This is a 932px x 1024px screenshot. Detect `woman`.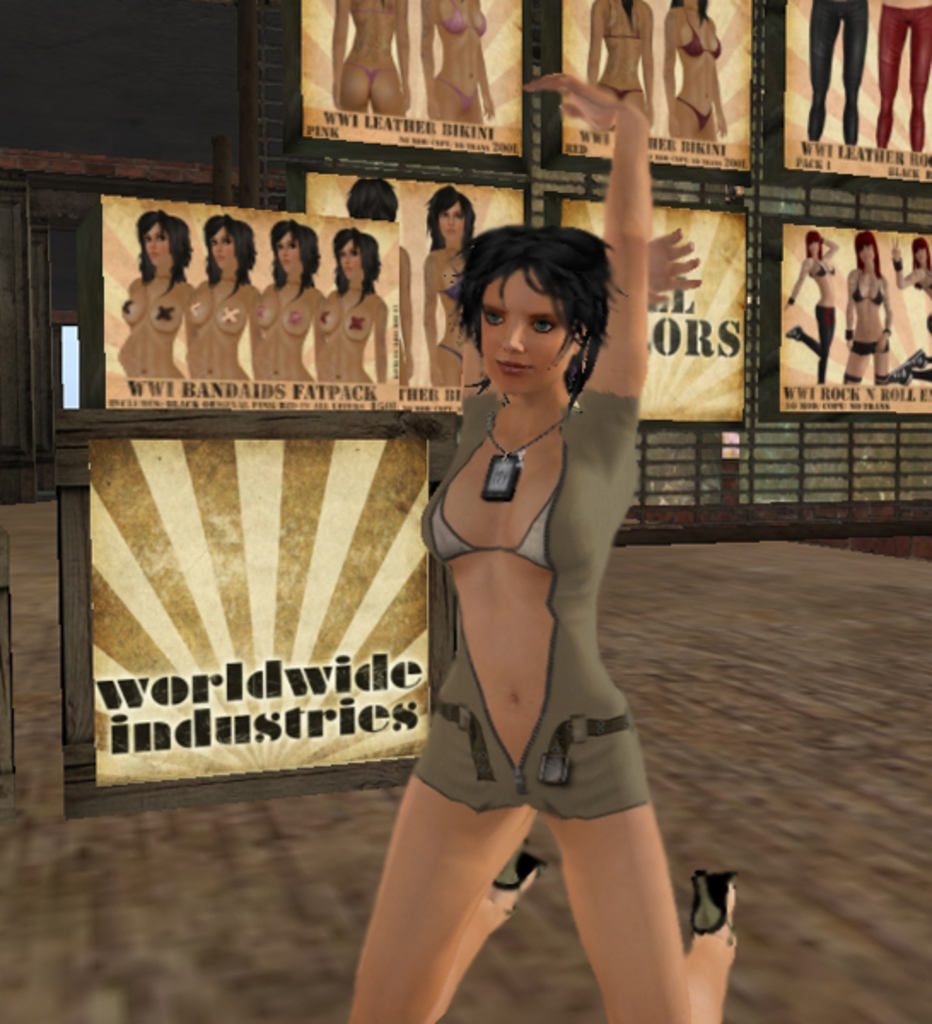
locate(178, 203, 258, 384).
